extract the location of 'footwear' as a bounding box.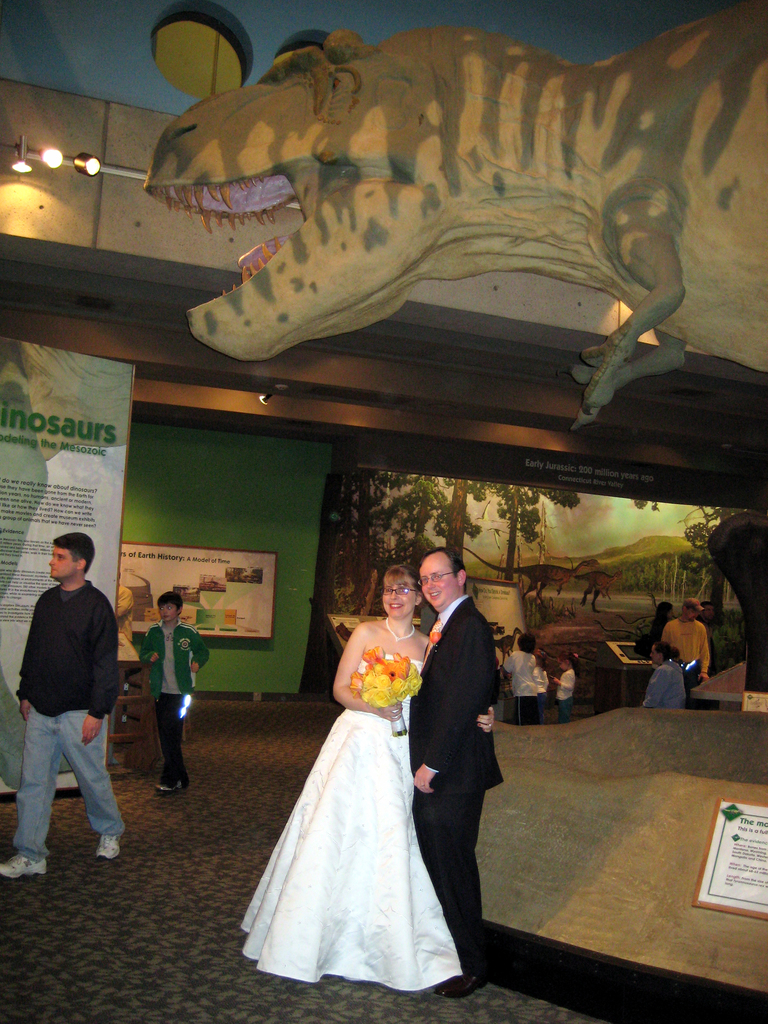
bbox(433, 967, 493, 1000).
